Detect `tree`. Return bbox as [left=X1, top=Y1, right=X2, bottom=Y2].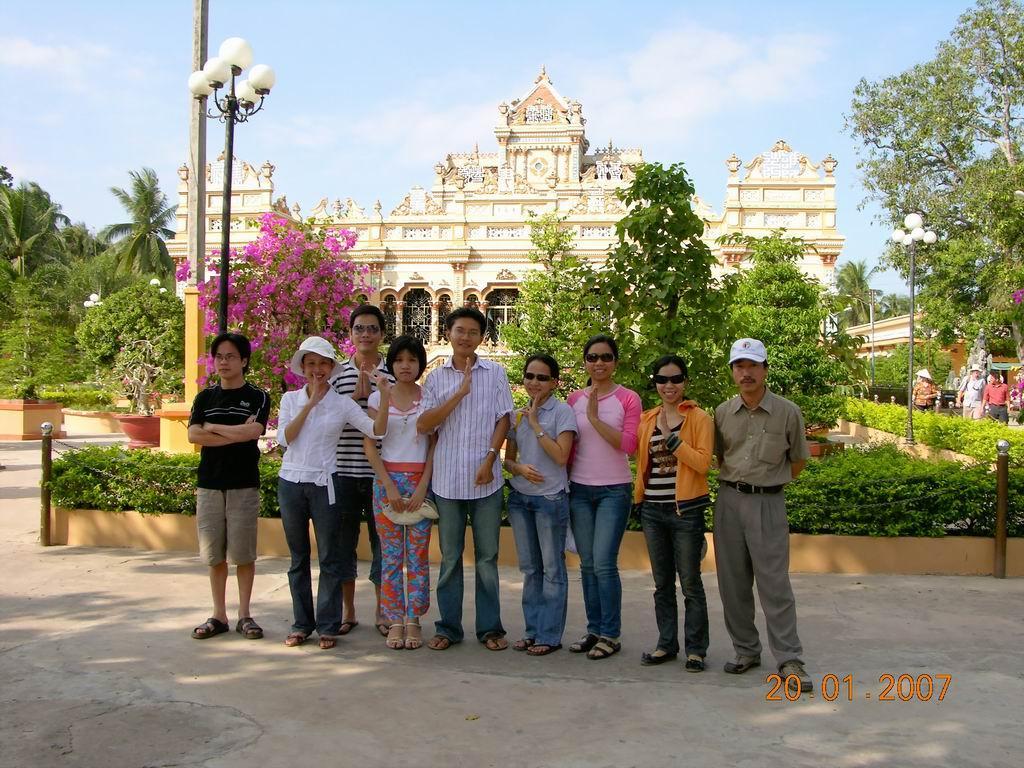
[left=865, top=347, right=894, bottom=401].
